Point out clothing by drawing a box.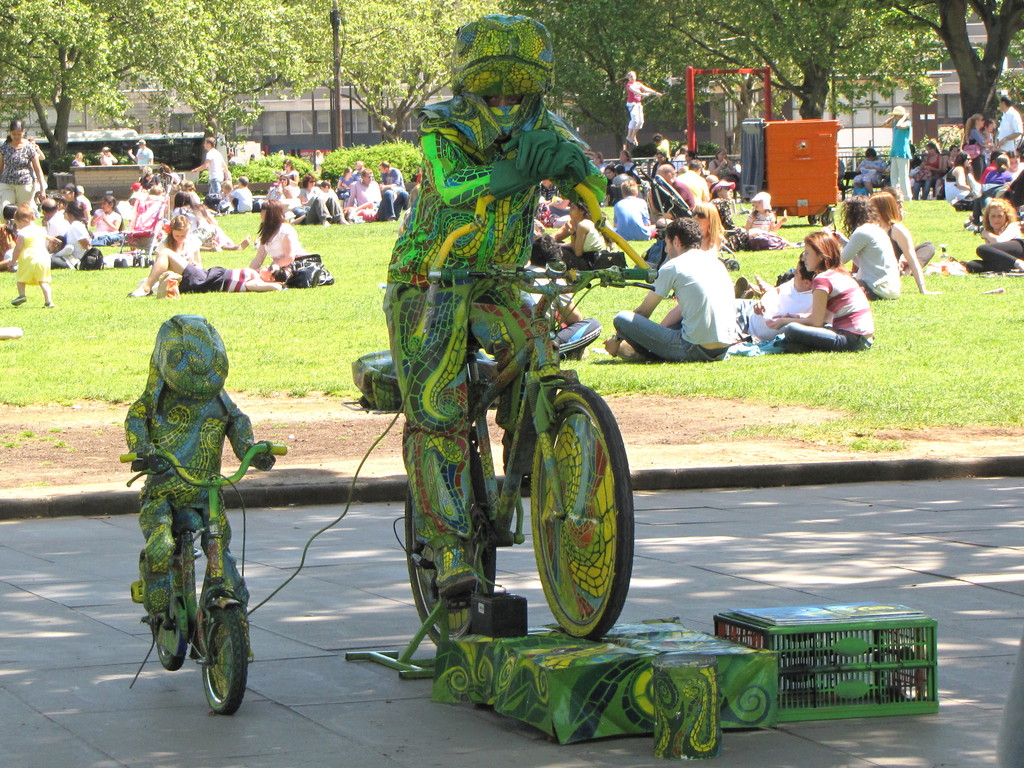
181 264 268 297.
